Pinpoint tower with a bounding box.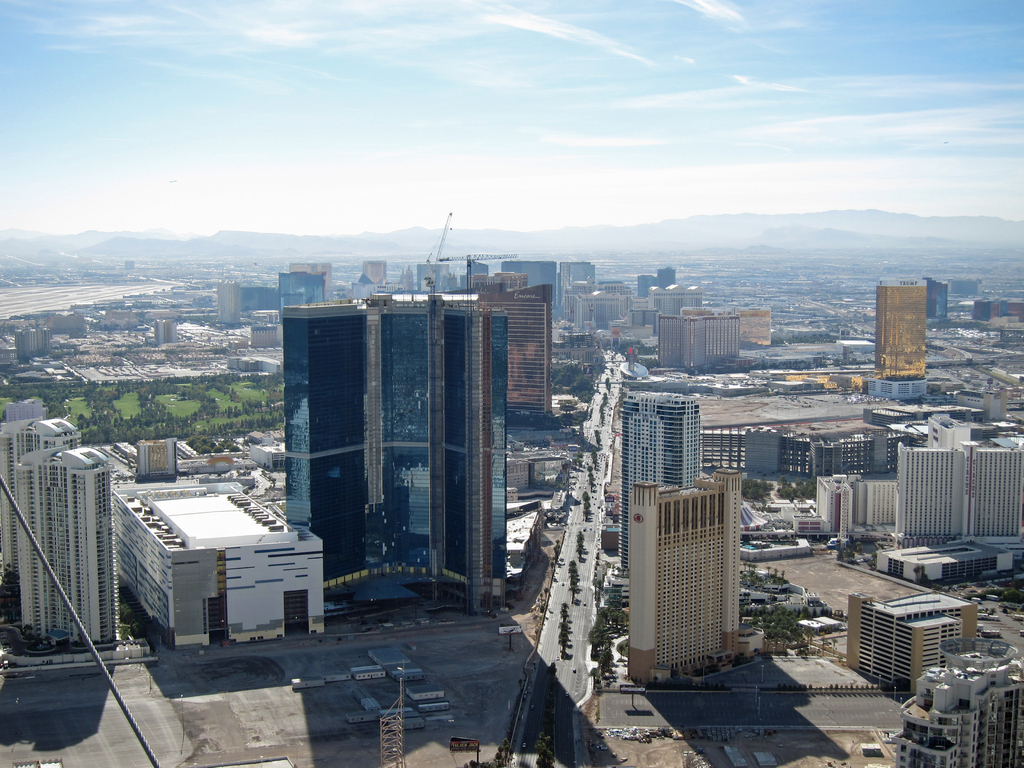
bbox=[617, 378, 708, 584].
